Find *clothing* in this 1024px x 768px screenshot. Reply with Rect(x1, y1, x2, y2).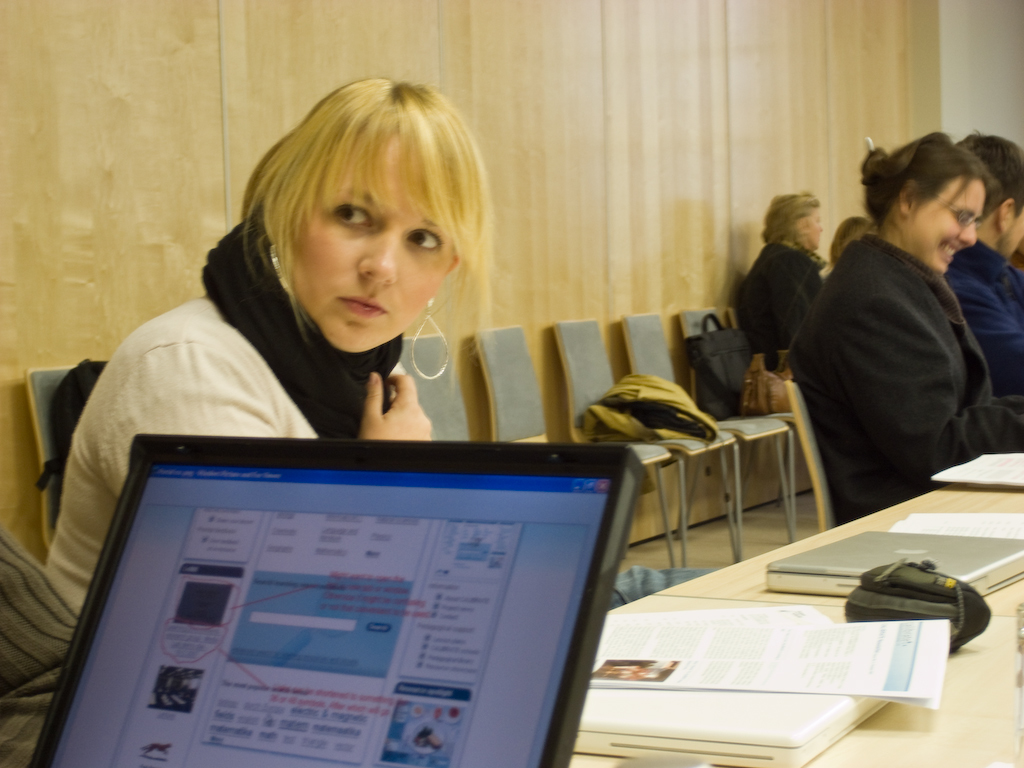
Rect(783, 213, 1012, 534).
